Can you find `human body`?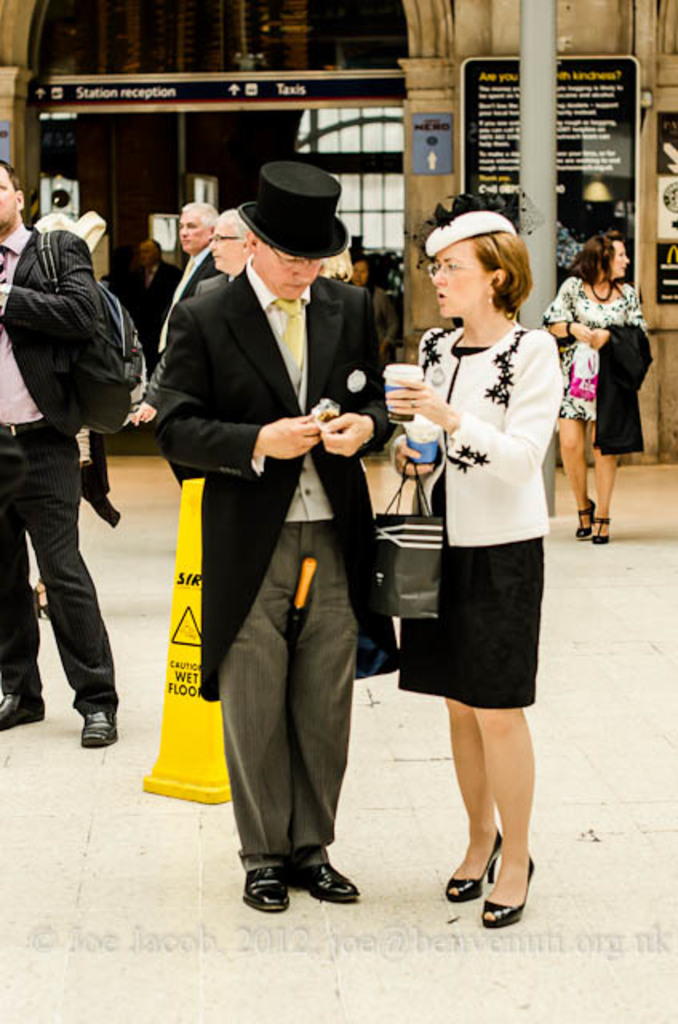
Yes, bounding box: crop(197, 208, 259, 290).
